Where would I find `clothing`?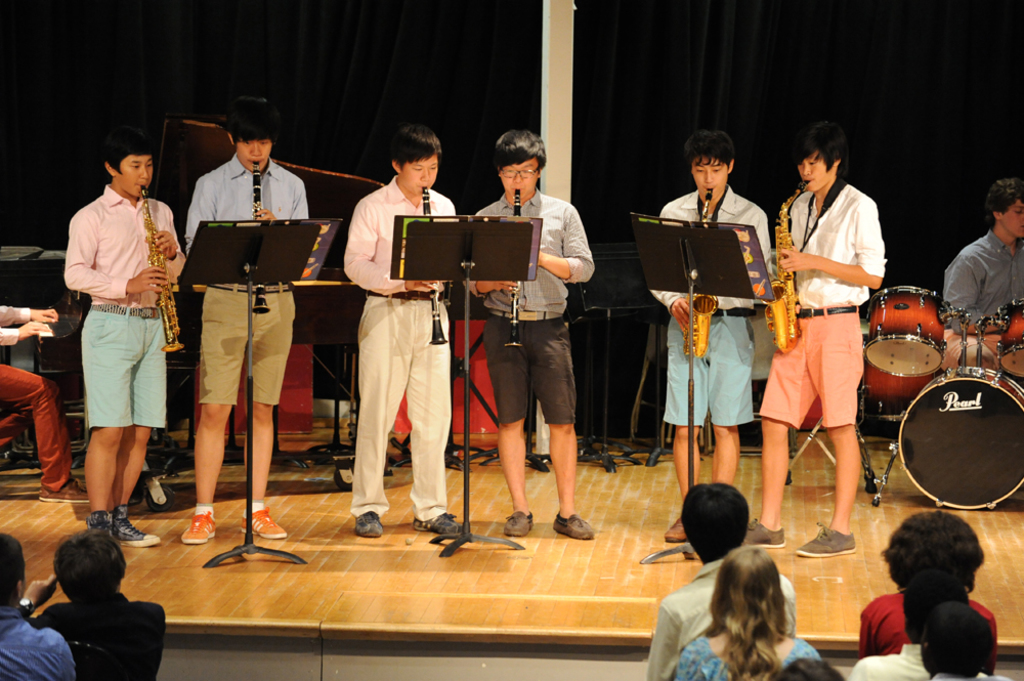
At (x1=674, y1=633, x2=817, y2=680).
